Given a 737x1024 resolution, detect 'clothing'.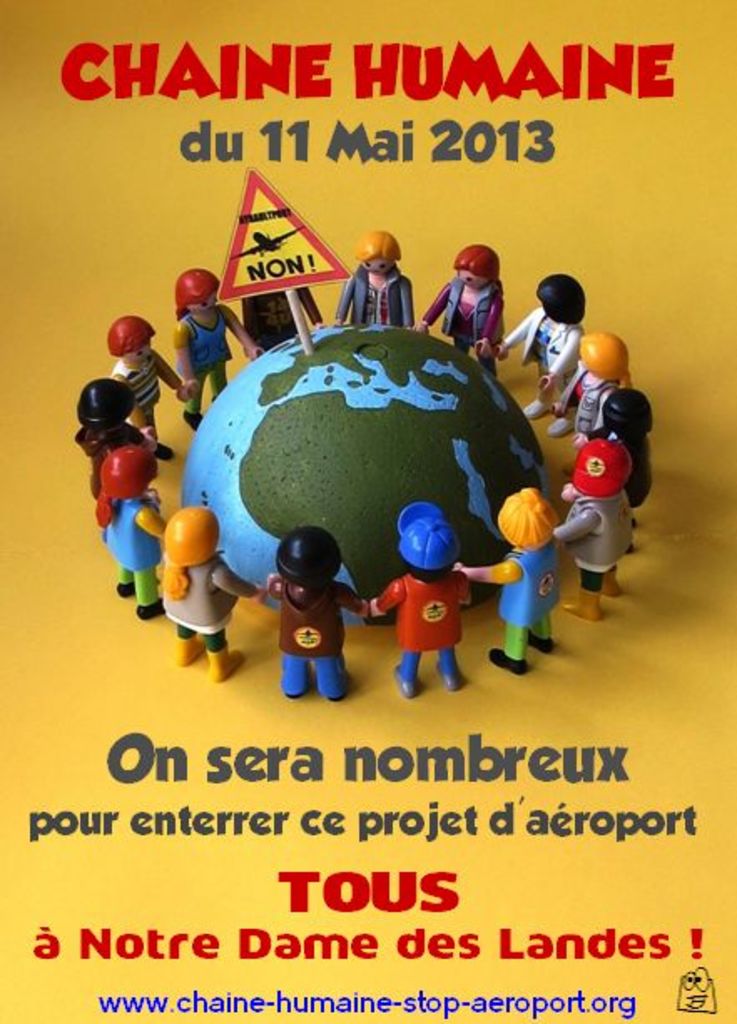
<bbox>266, 566, 348, 688</bbox>.
